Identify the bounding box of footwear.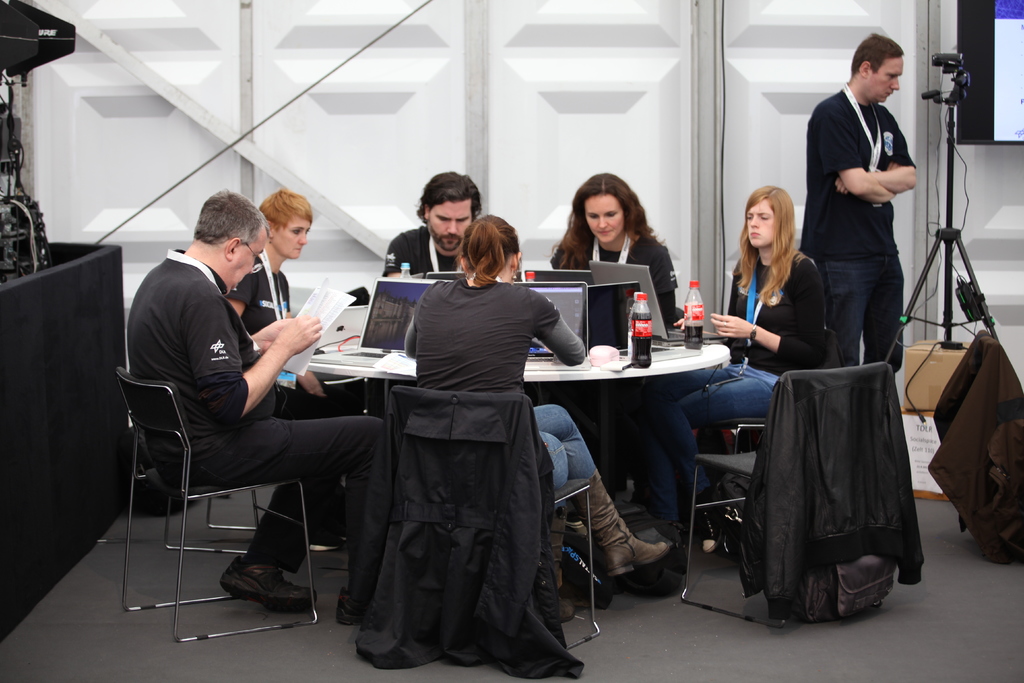
Rect(552, 502, 584, 605).
